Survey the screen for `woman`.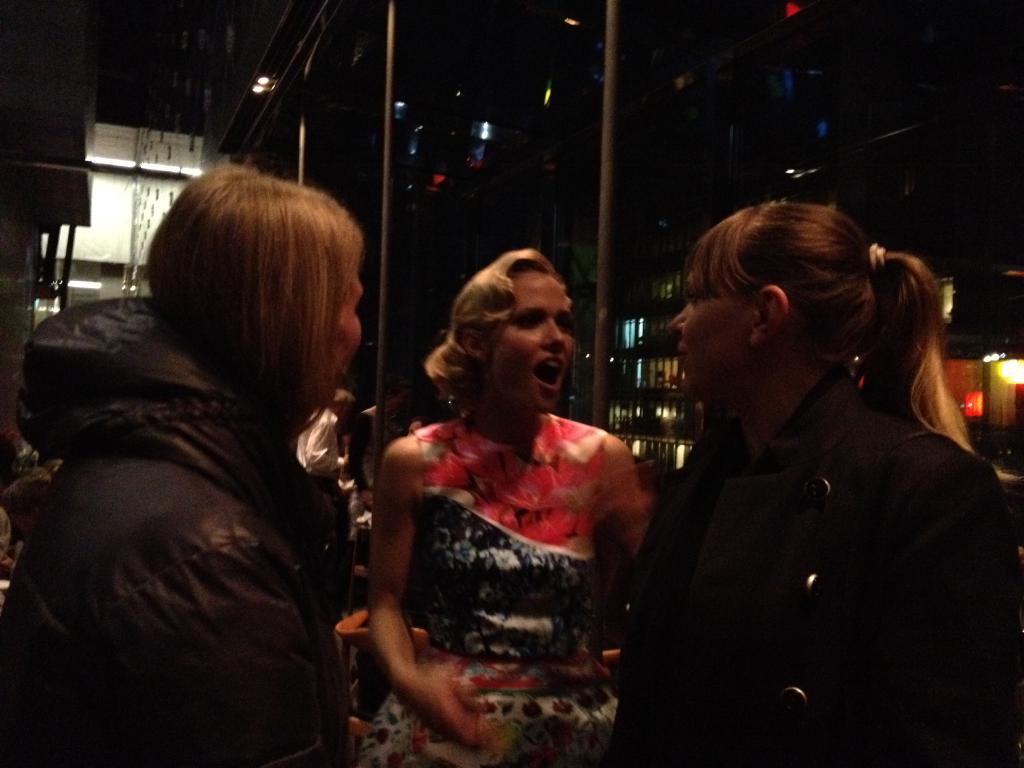
Survey found: detection(344, 242, 662, 746).
